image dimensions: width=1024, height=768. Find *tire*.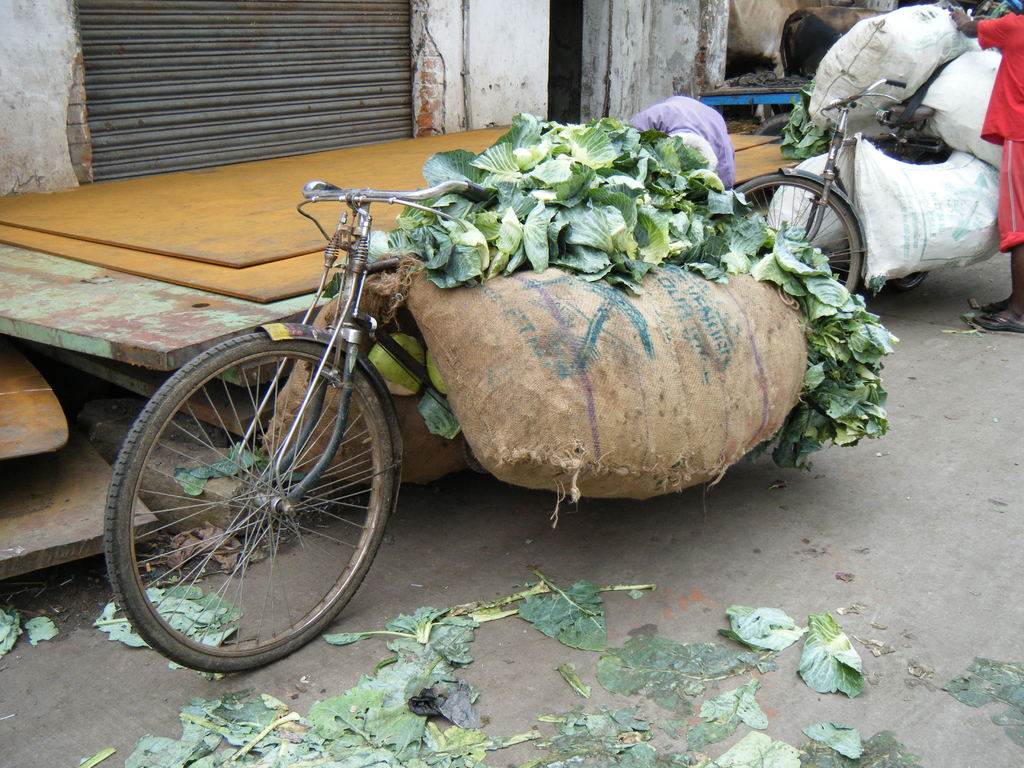
rect(893, 270, 930, 291).
